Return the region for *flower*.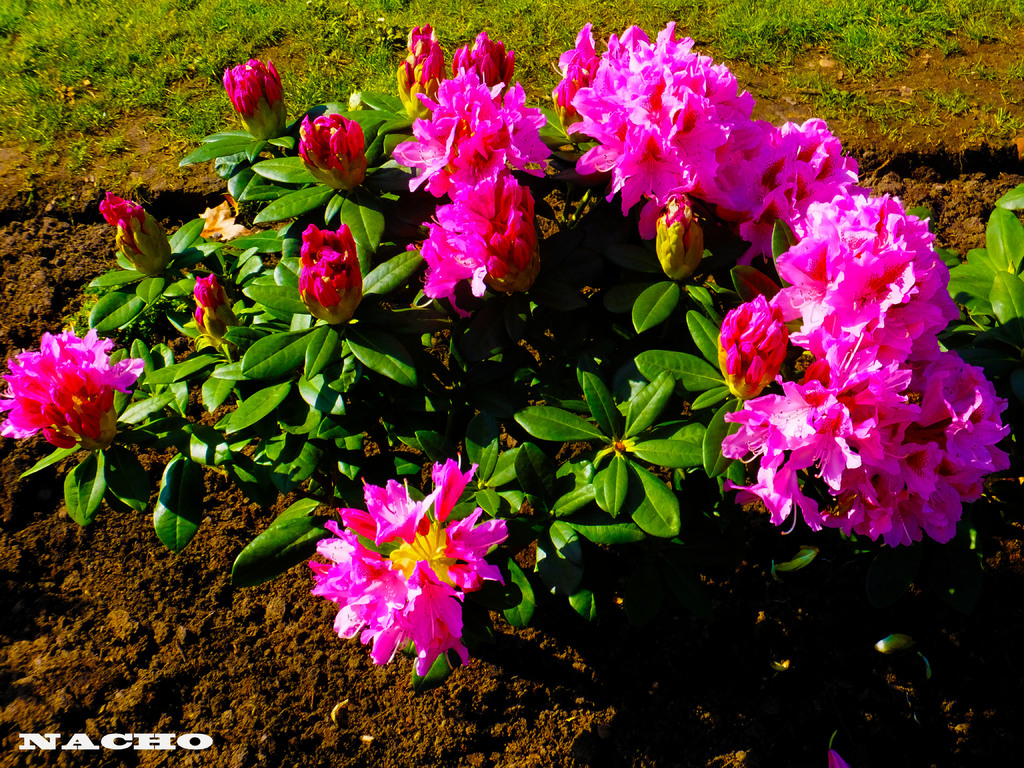
(97,192,170,273).
